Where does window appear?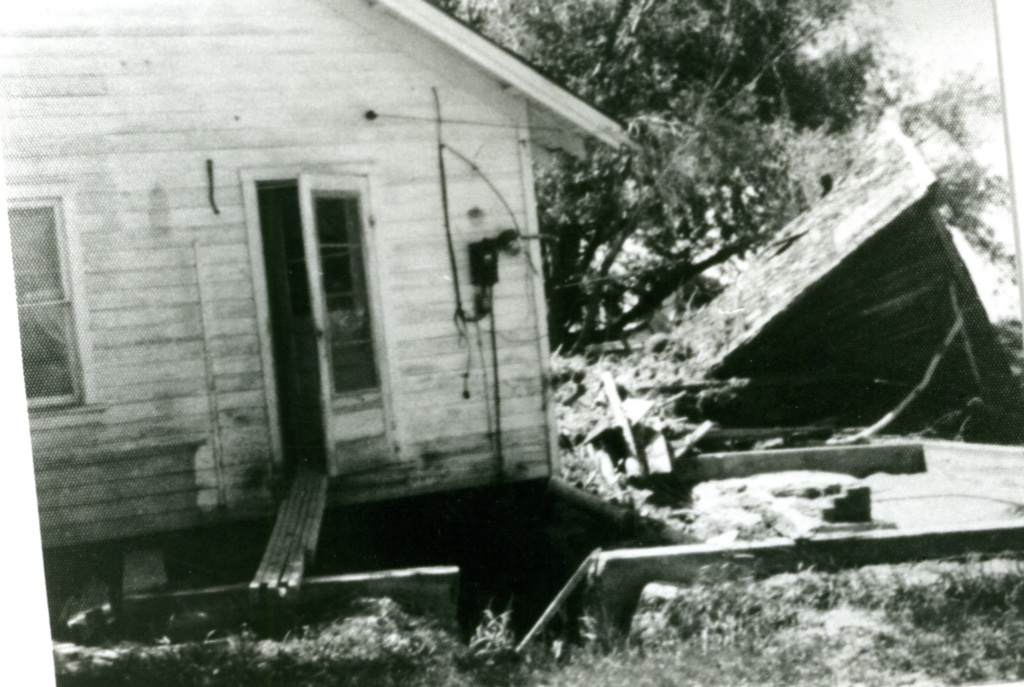
Appears at x1=3 y1=191 x2=74 y2=398.
